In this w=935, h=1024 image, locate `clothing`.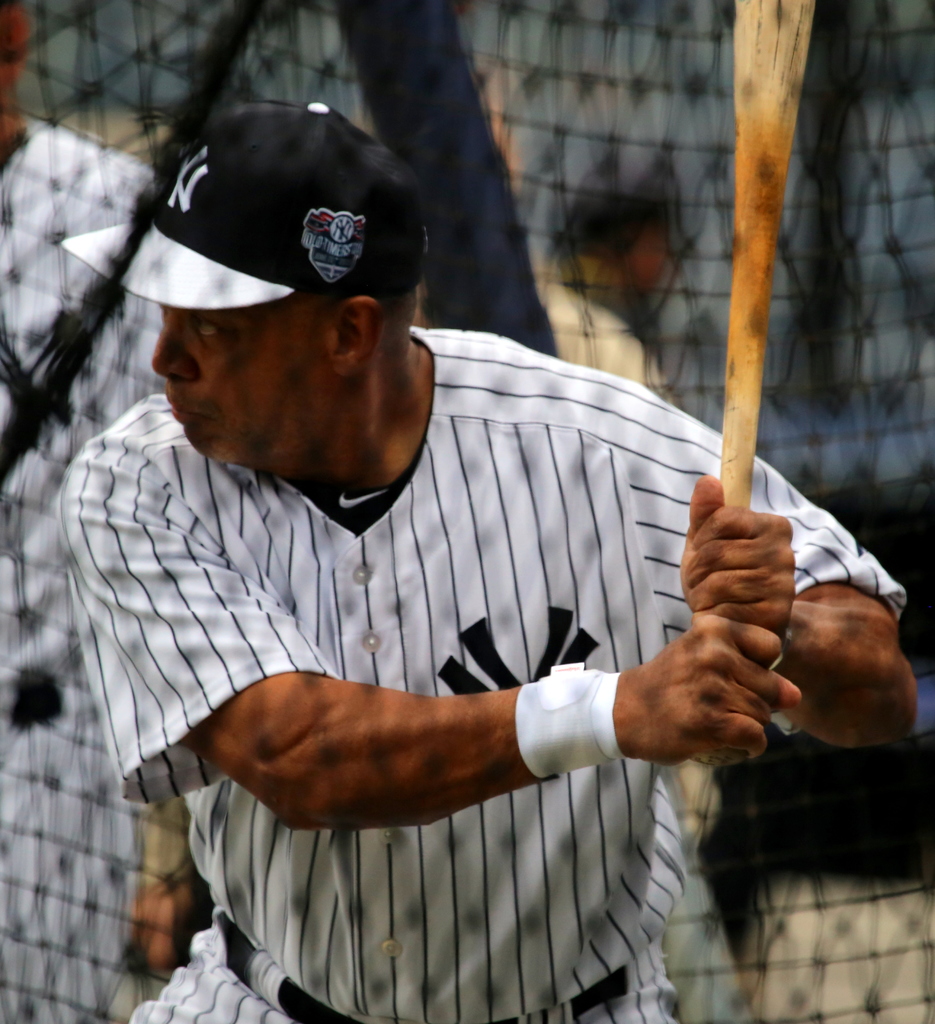
Bounding box: <region>0, 118, 170, 1023</region>.
